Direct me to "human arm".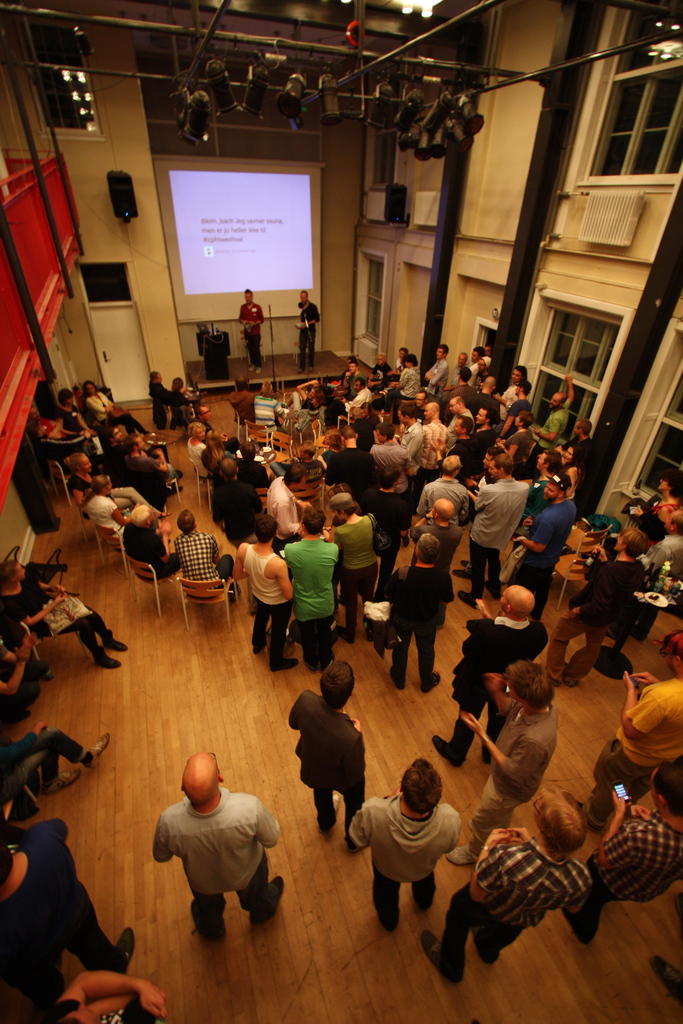
Direction: left=567, top=571, right=616, bottom=625.
